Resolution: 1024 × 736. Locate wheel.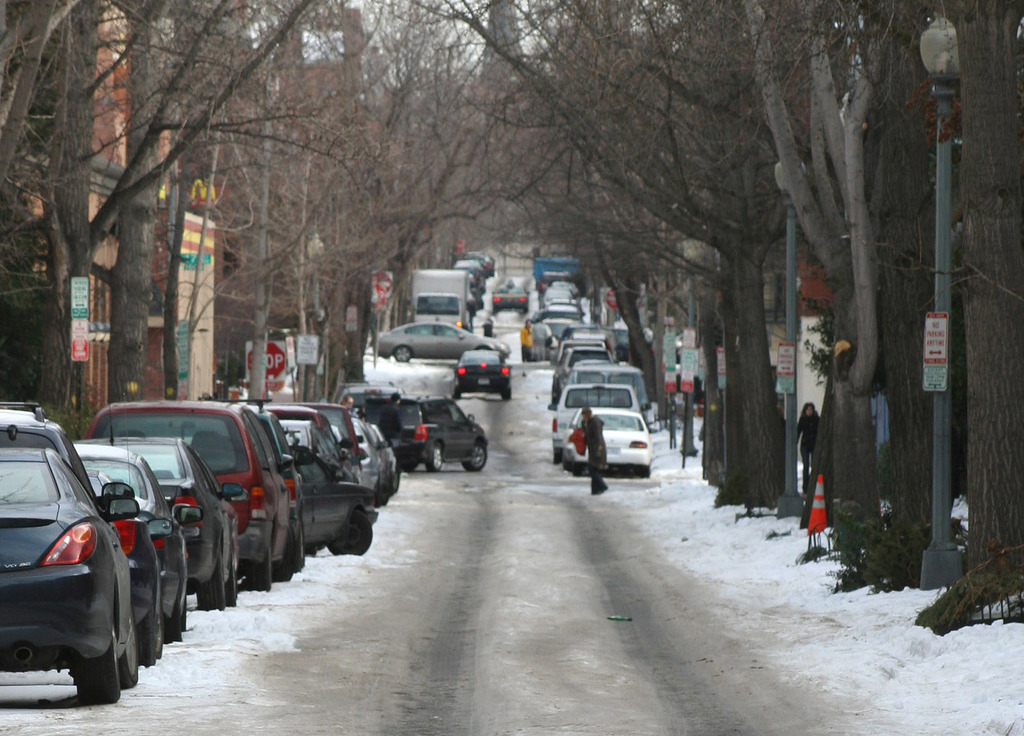
(left=228, top=561, right=237, bottom=604).
